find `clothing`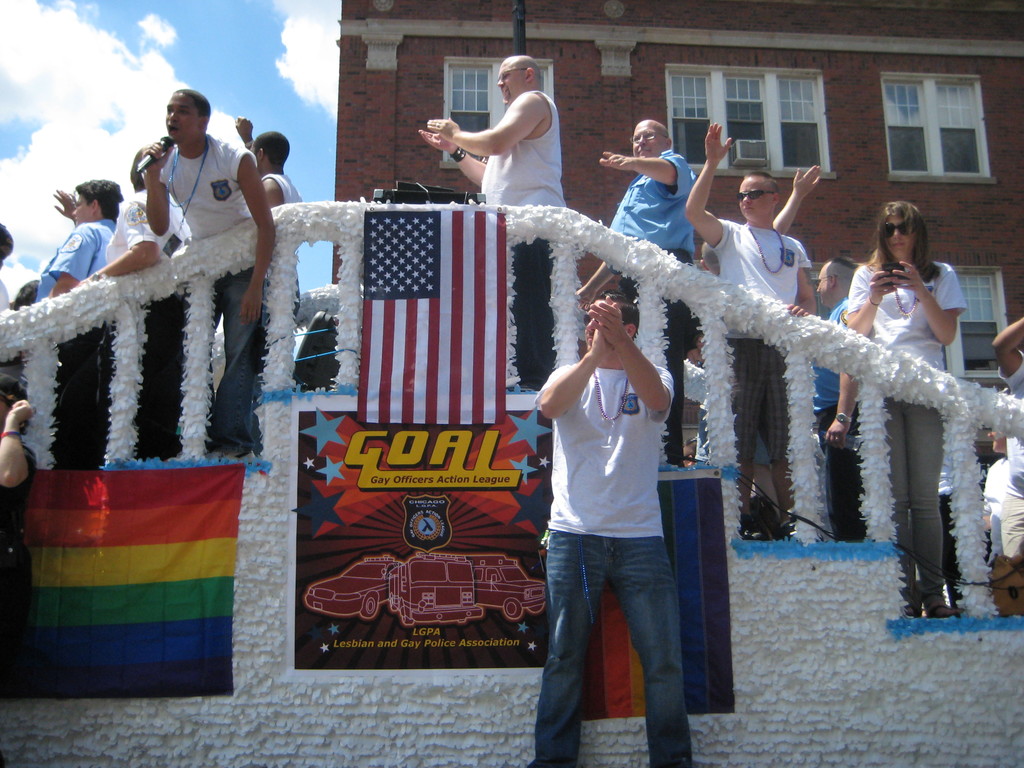
<bbox>980, 455, 1006, 567</bbox>
